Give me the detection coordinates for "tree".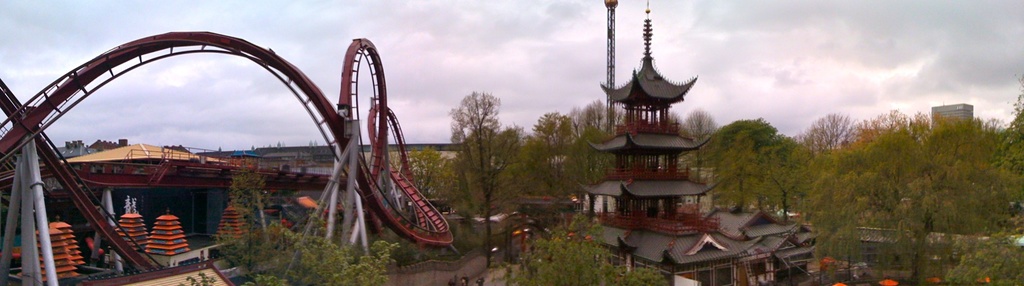
[223,161,291,255].
